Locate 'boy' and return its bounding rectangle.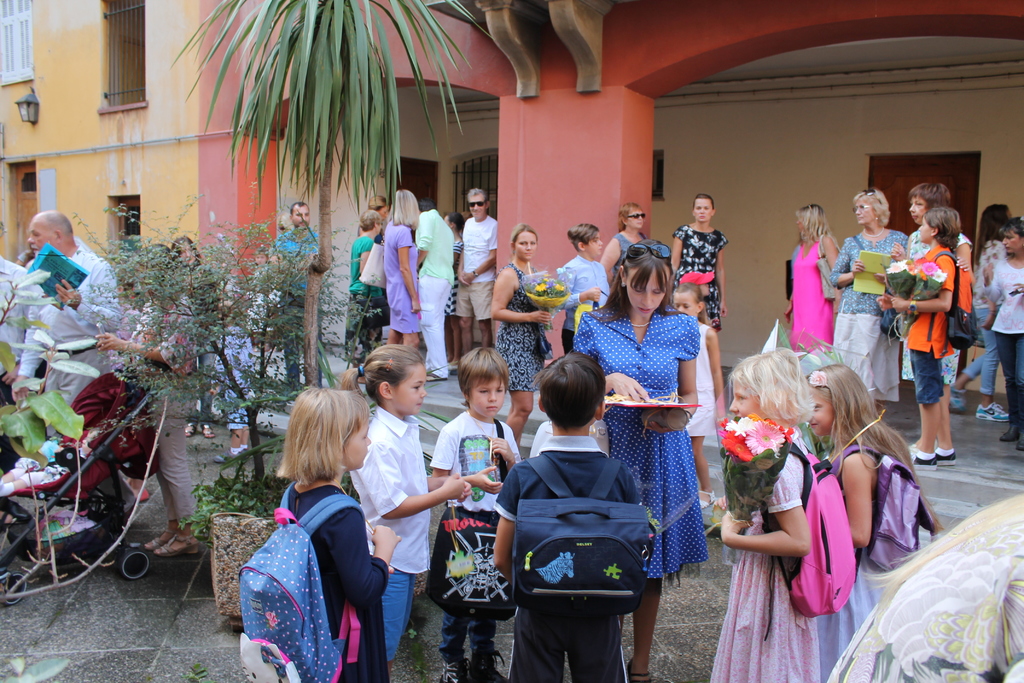
pyautogui.locateOnScreen(429, 347, 522, 682).
